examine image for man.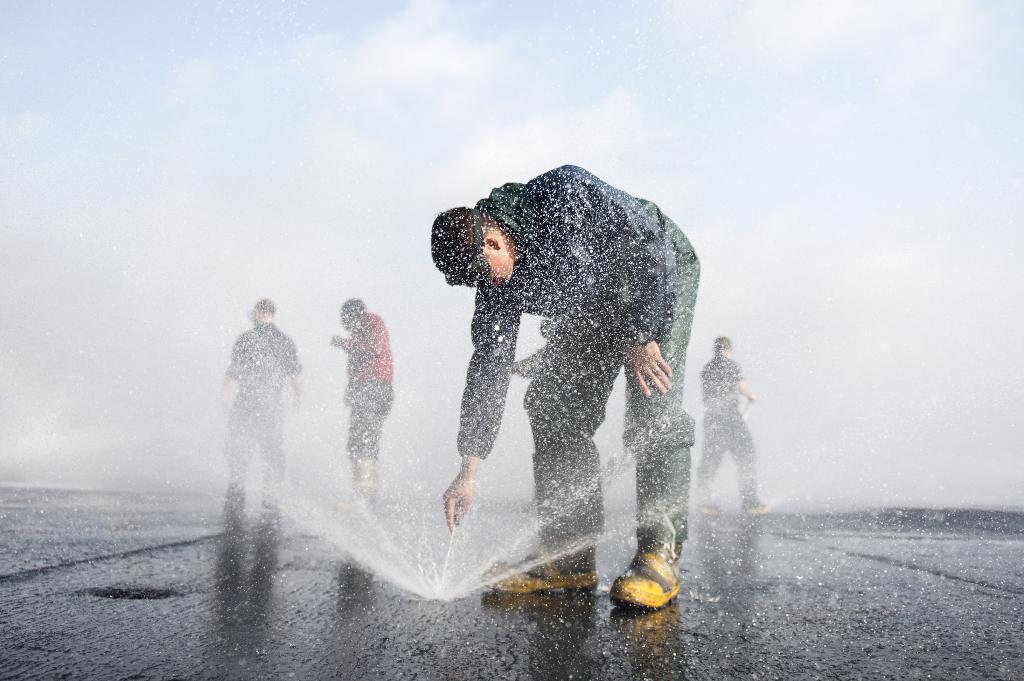
Examination result: <box>696,340,765,516</box>.
